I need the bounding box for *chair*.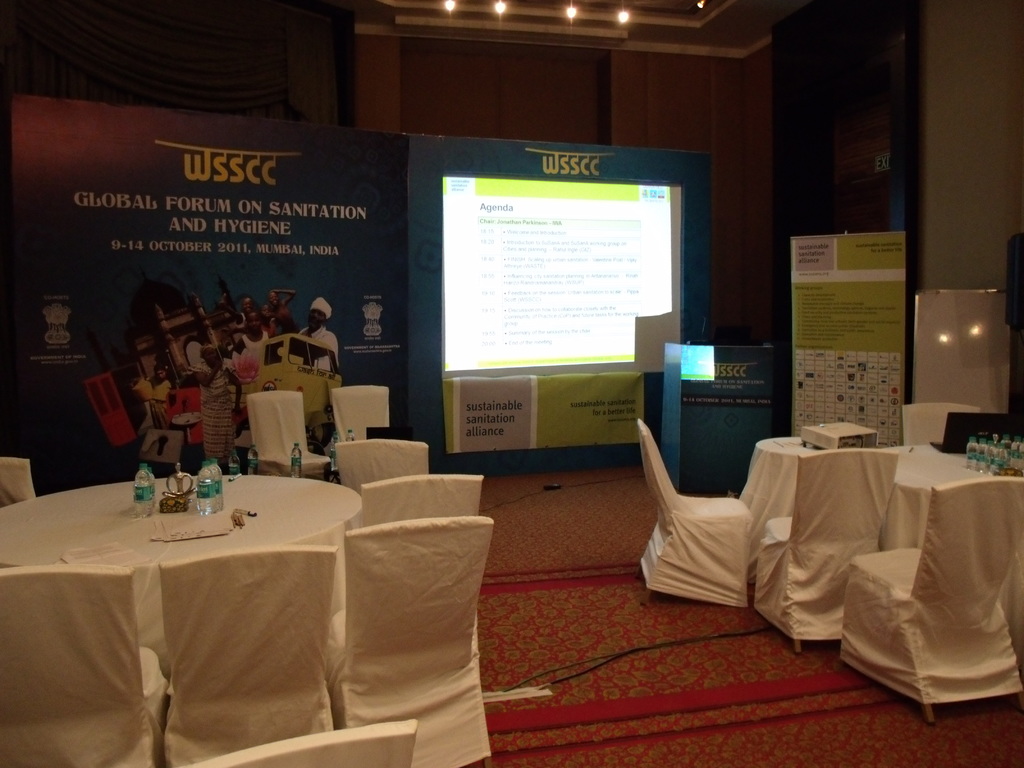
Here it is: {"left": 0, "top": 569, "right": 172, "bottom": 767}.
